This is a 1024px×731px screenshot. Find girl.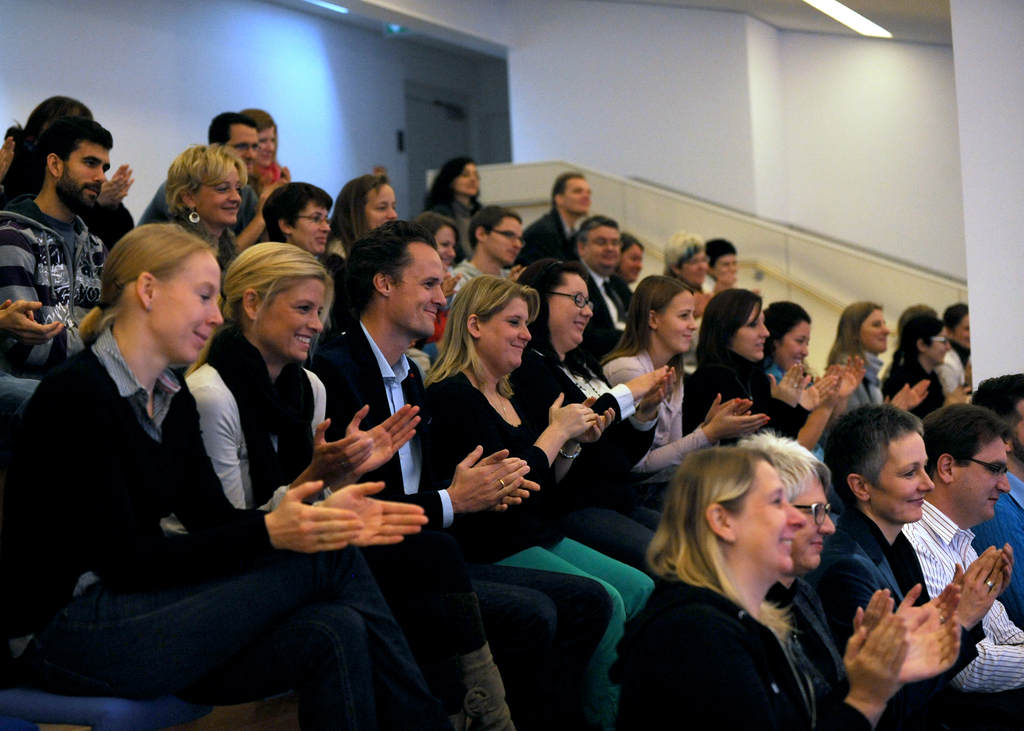
Bounding box: rect(591, 280, 703, 425).
